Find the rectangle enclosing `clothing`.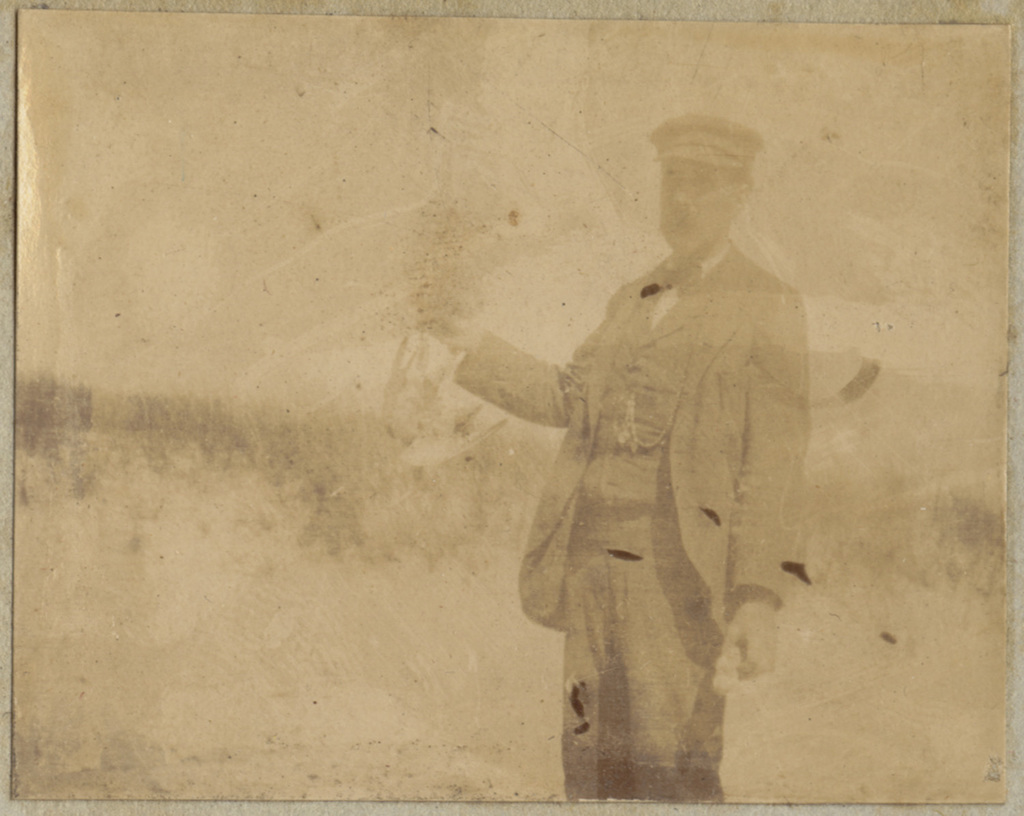
[496,167,827,769].
